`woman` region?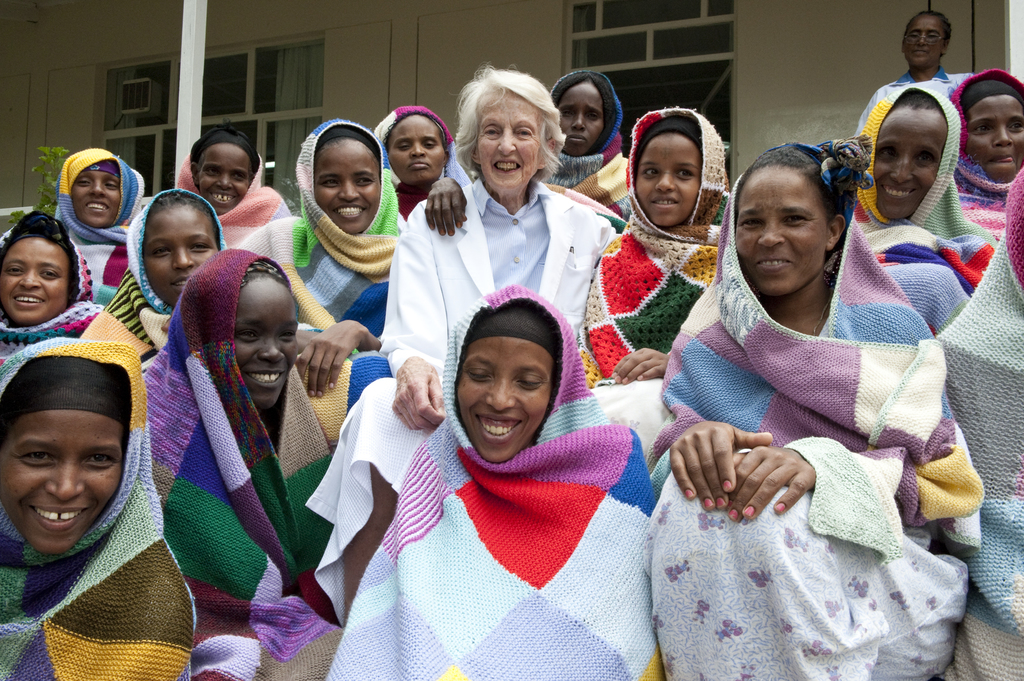
172/115/294/251
